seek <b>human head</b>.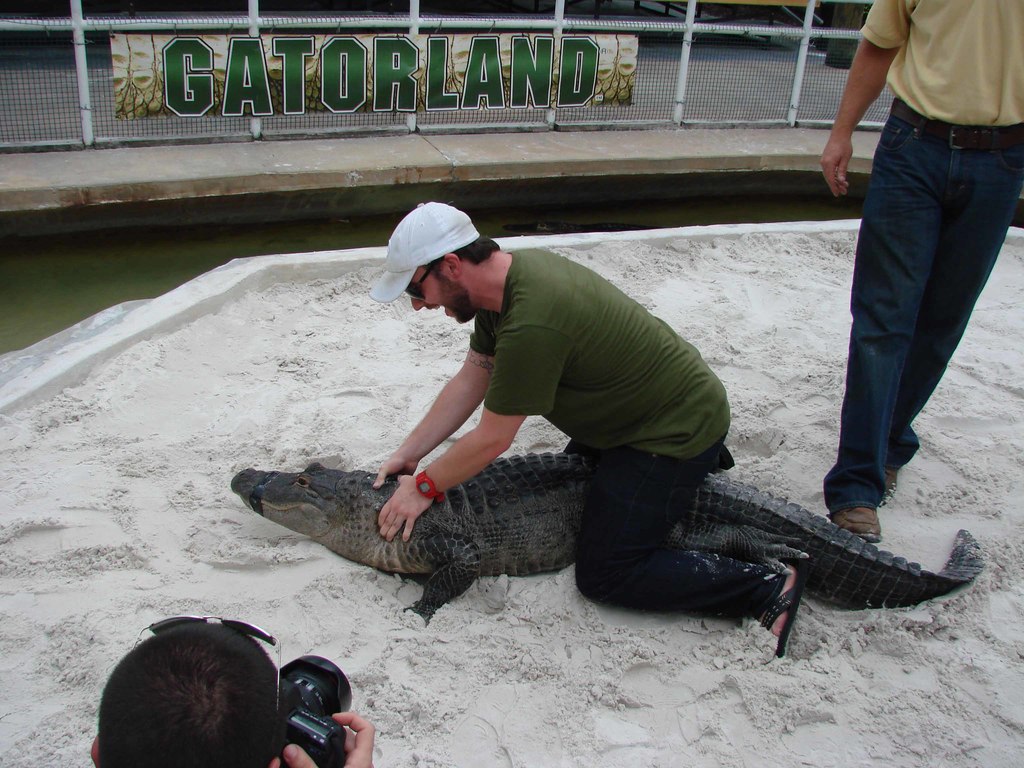
rect(85, 611, 292, 767).
